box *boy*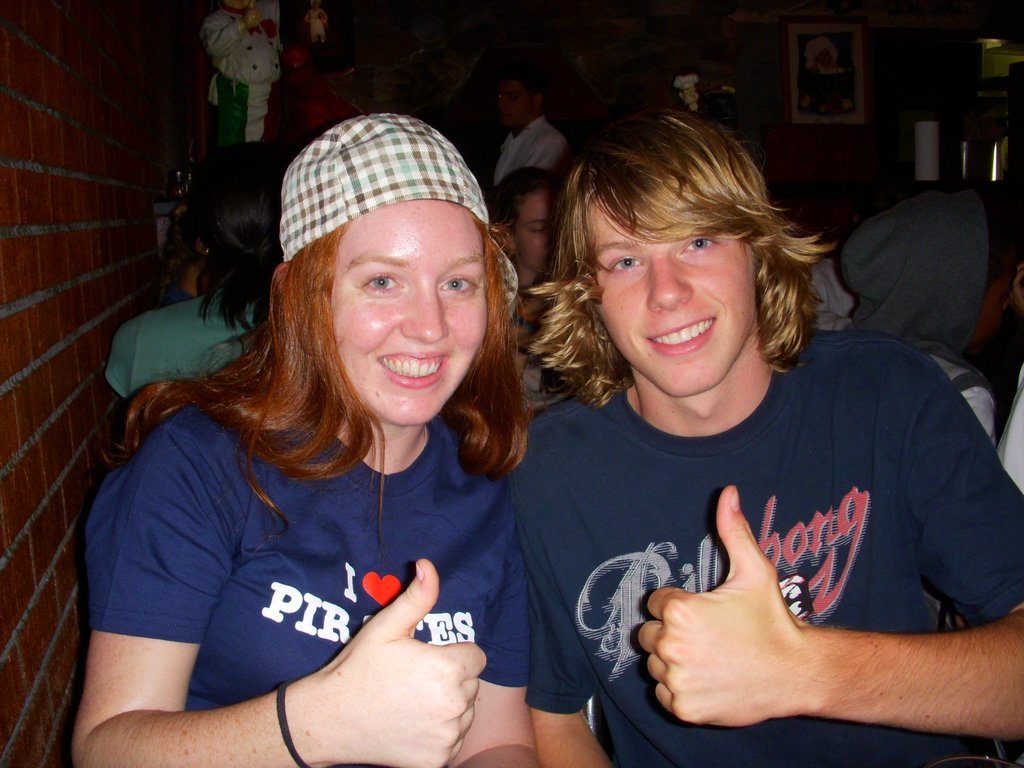
505,103,1023,767
